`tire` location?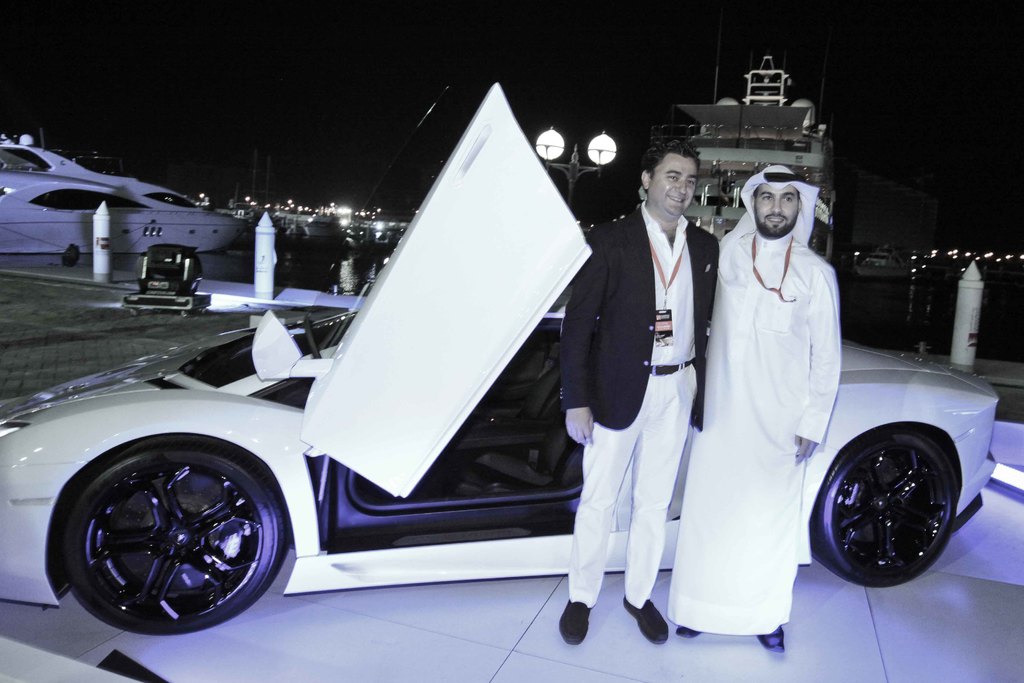
[x1=815, y1=425, x2=961, y2=587]
